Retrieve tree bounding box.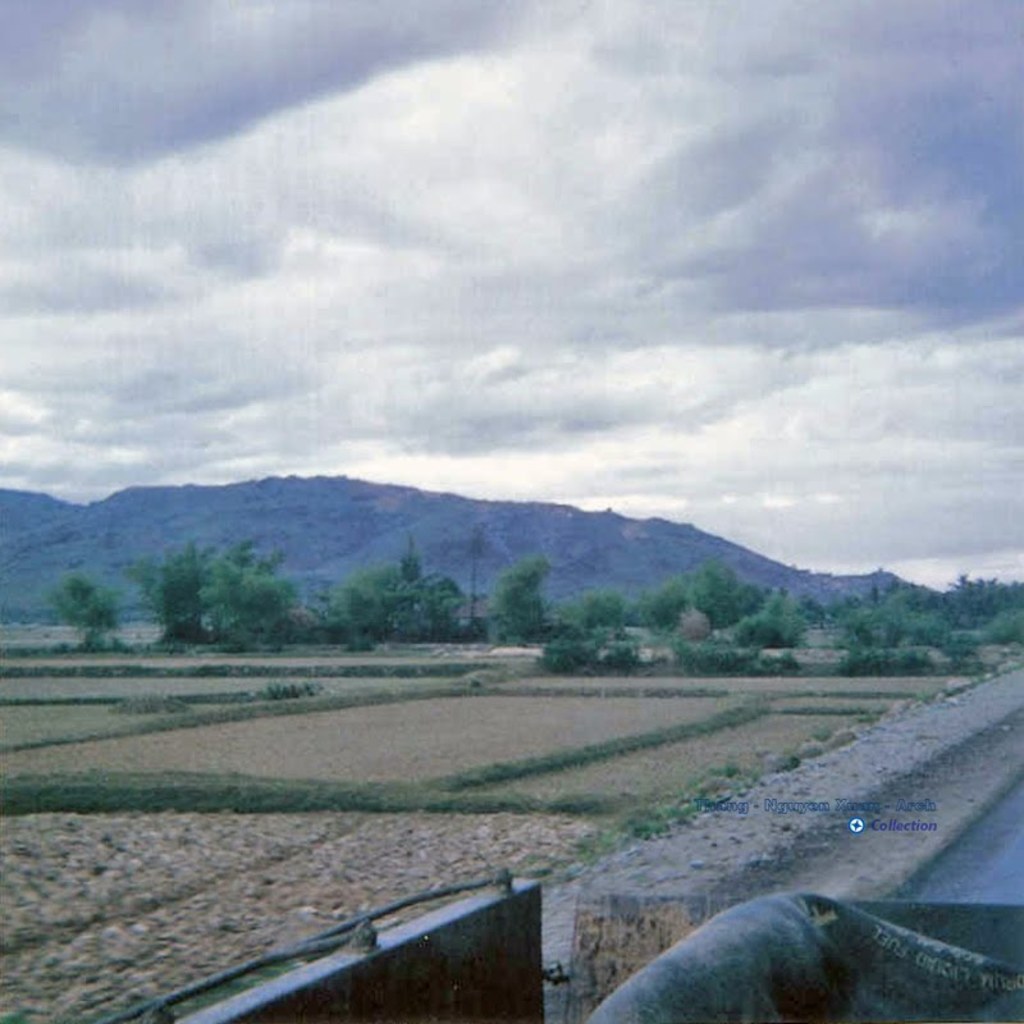
Bounding box: bbox(141, 540, 214, 652).
